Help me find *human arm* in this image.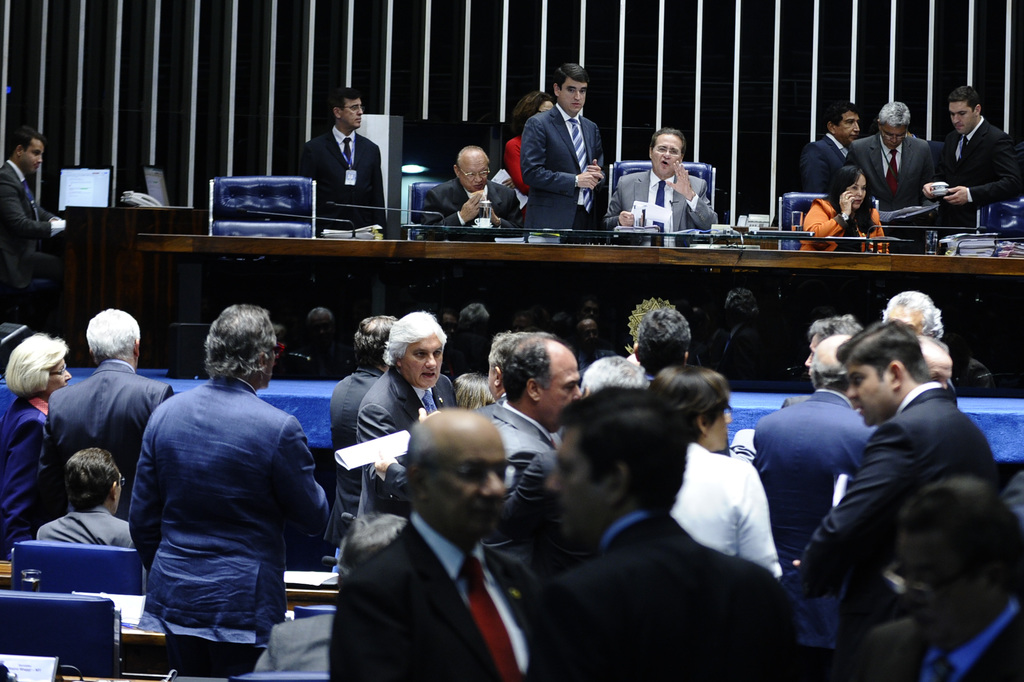
Found it: <region>421, 186, 483, 238</region>.
